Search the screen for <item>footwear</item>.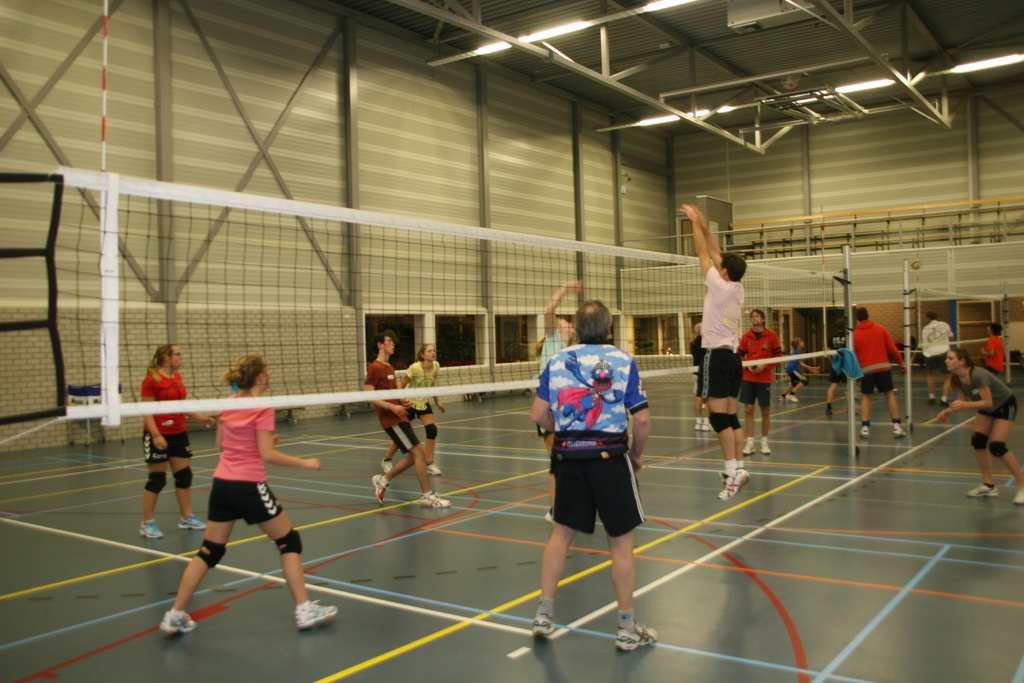
Found at left=609, top=620, right=665, bottom=658.
